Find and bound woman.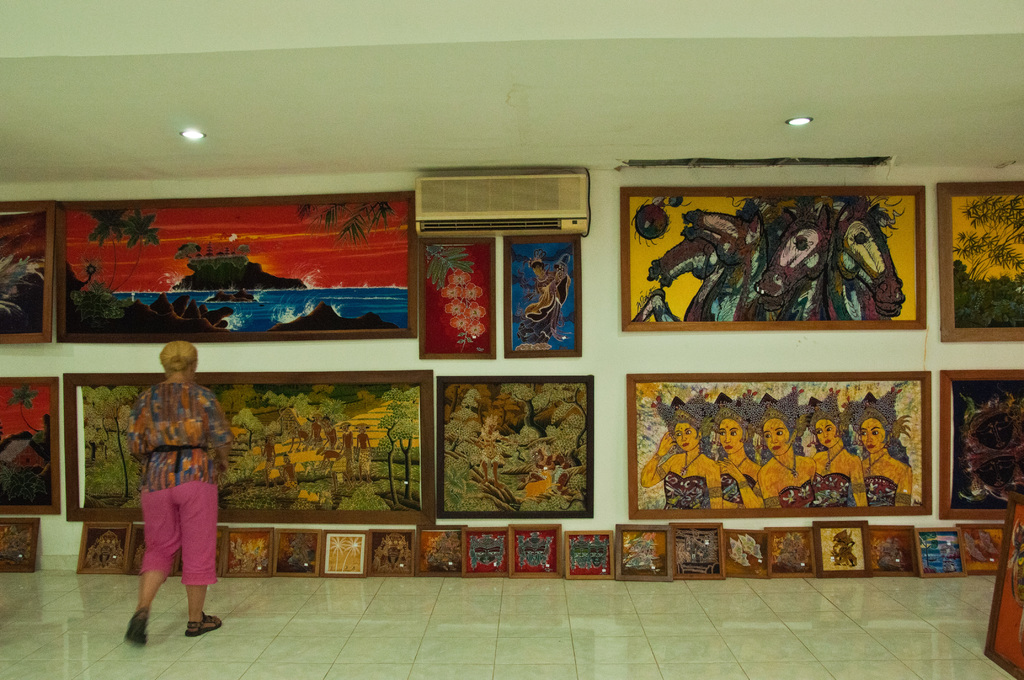
Bound: {"x1": 105, "y1": 348, "x2": 241, "y2": 647}.
